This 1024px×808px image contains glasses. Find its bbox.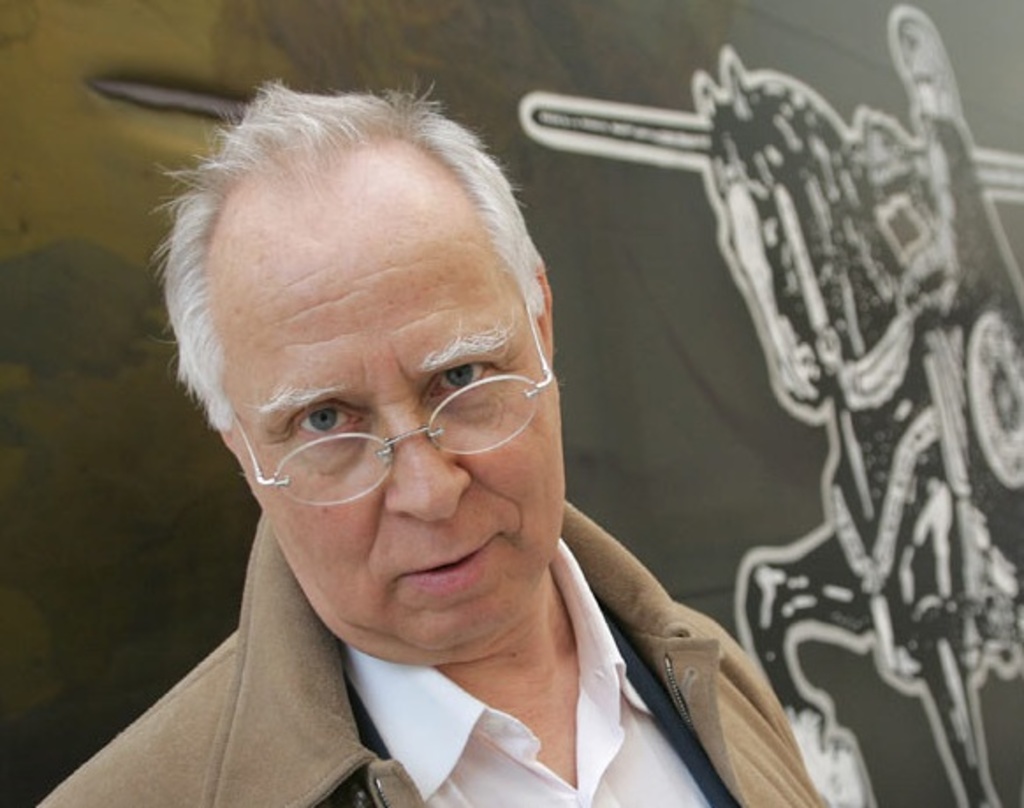
225,292,551,507.
